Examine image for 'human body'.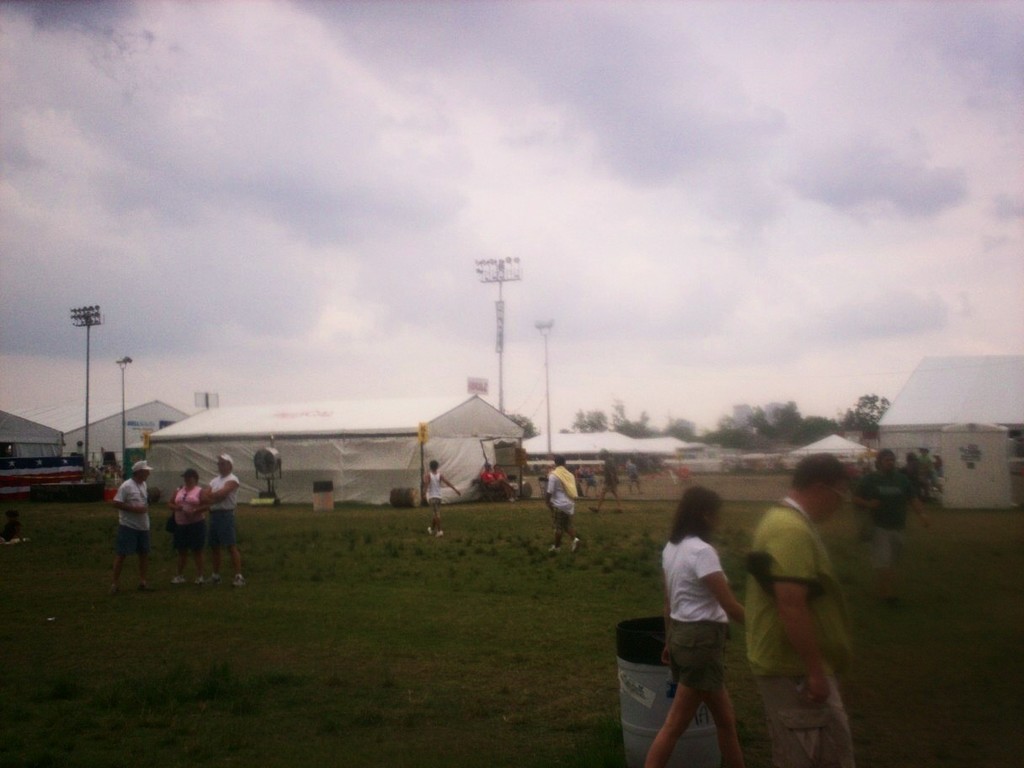
Examination result: bbox=[575, 470, 584, 493].
